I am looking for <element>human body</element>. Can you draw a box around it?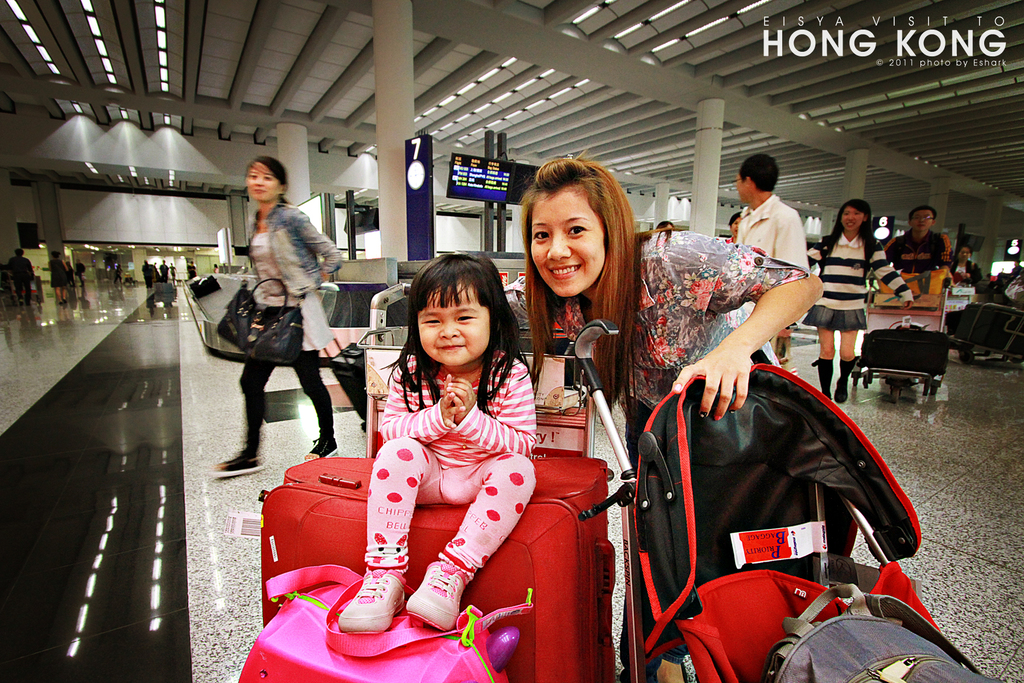
Sure, the bounding box is x1=738, y1=189, x2=806, y2=267.
